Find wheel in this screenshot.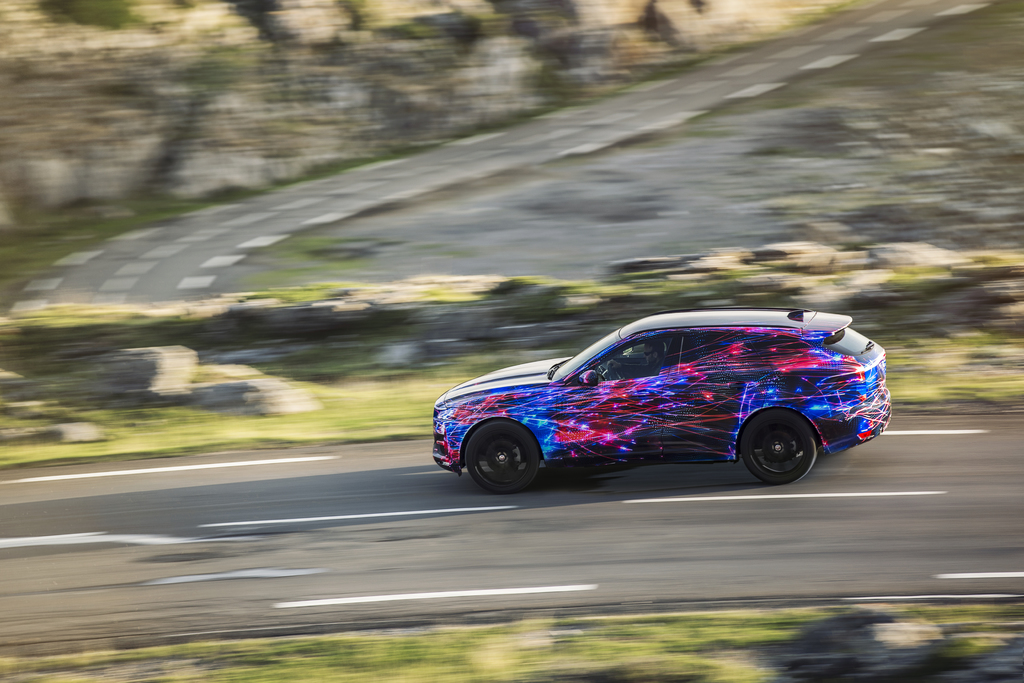
The bounding box for wheel is [x1=467, y1=421, x2=560, y2=492].
